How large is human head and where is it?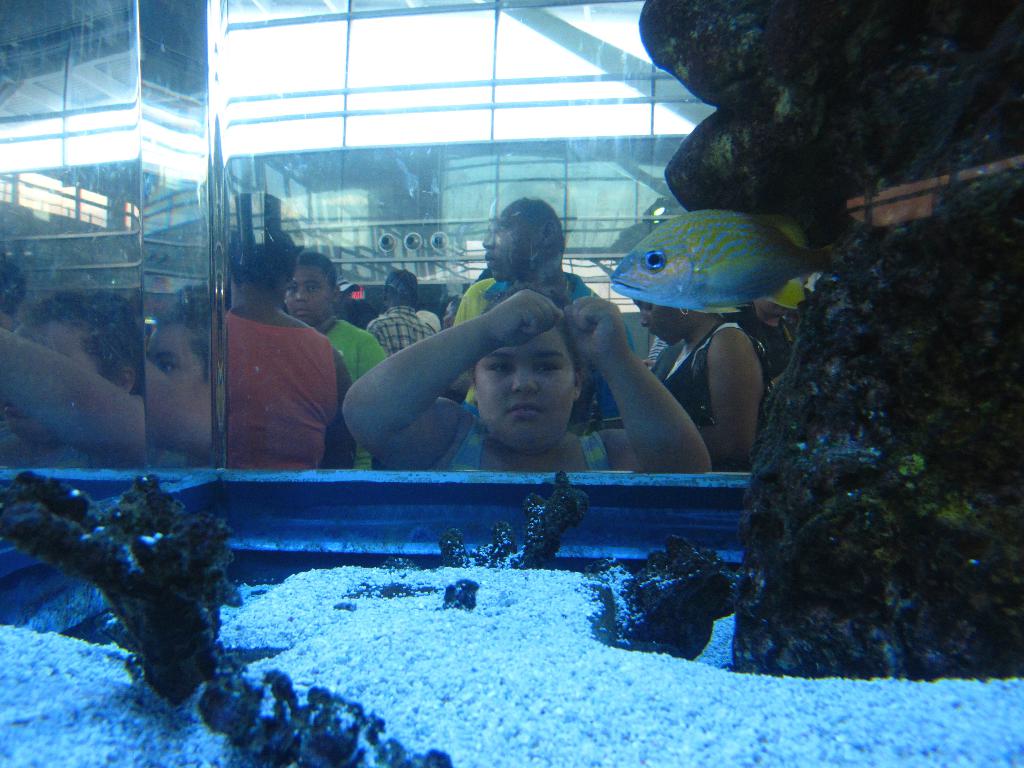
Bounding box: select_region(634, 306, 717, 346).
